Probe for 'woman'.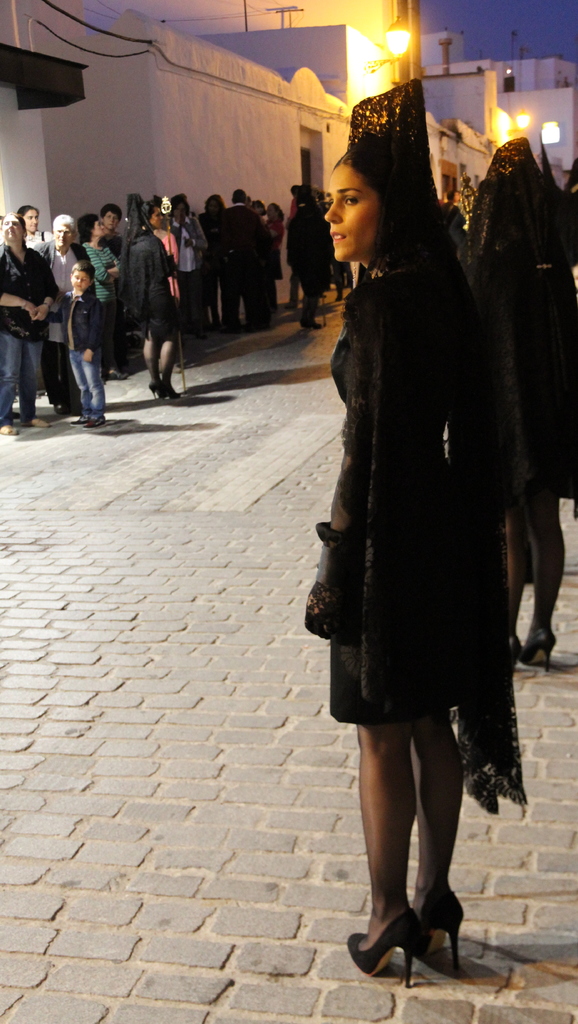
Probe result: 290 84 538 952.
